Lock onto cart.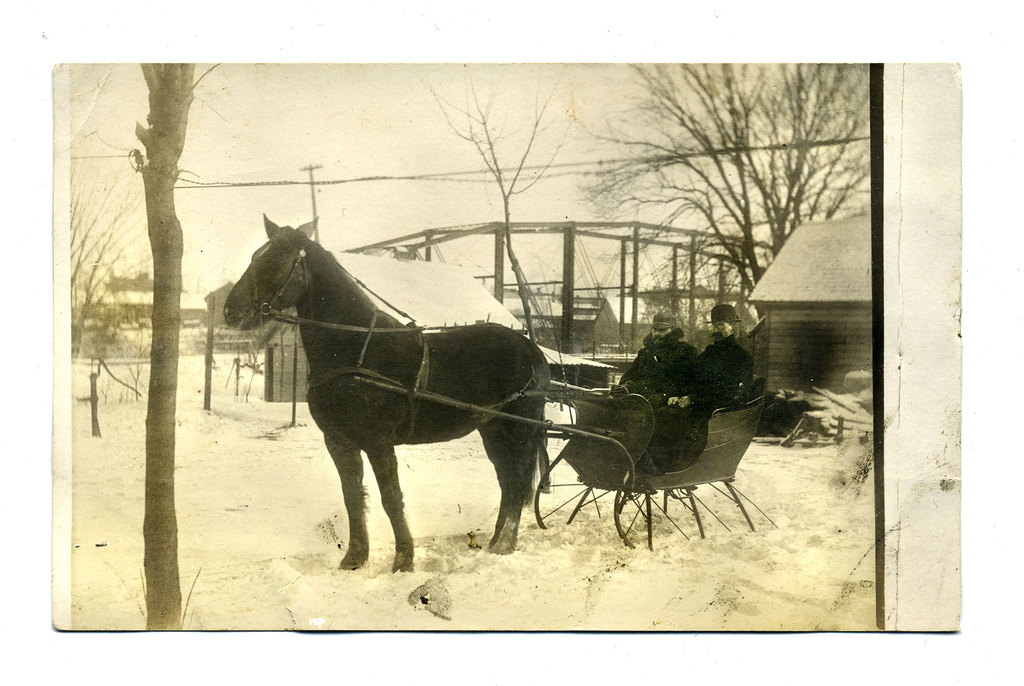
Locked: (left=350, top=377, right=765, bottom=551).
